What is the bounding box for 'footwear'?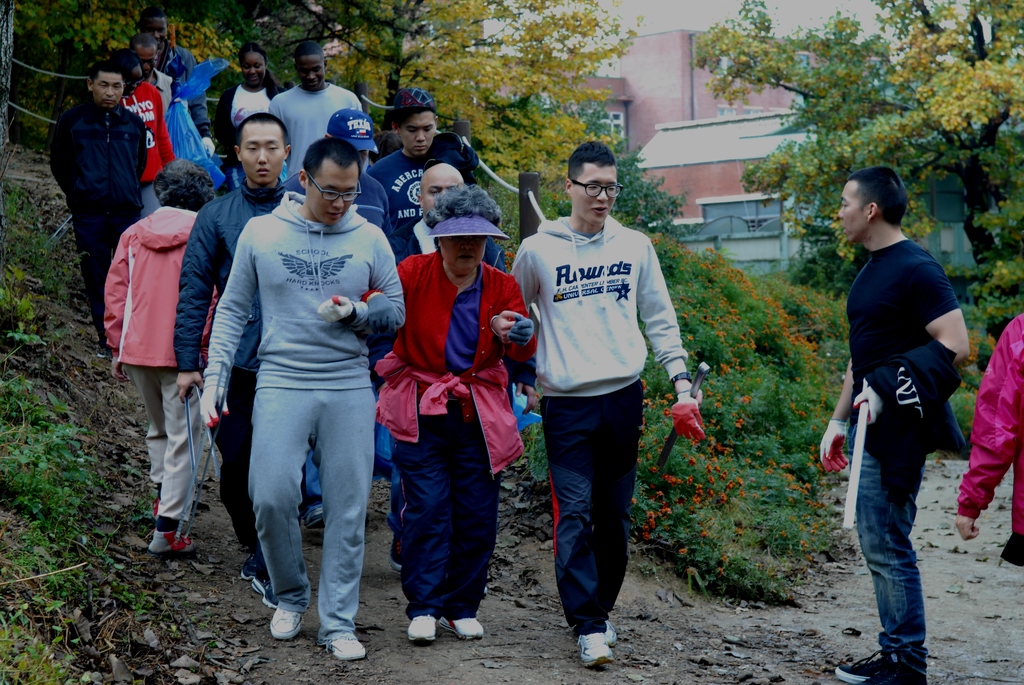
(96, 339, 109, 359).
